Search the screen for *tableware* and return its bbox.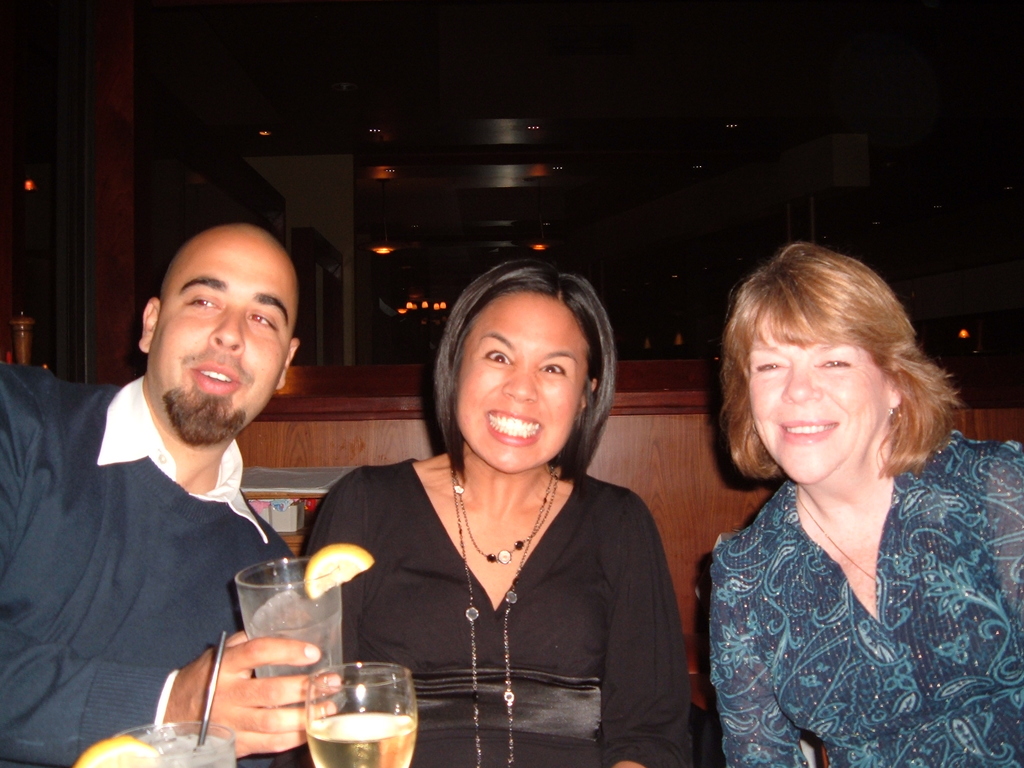
Found: box=[96, 716, 244, 767].
